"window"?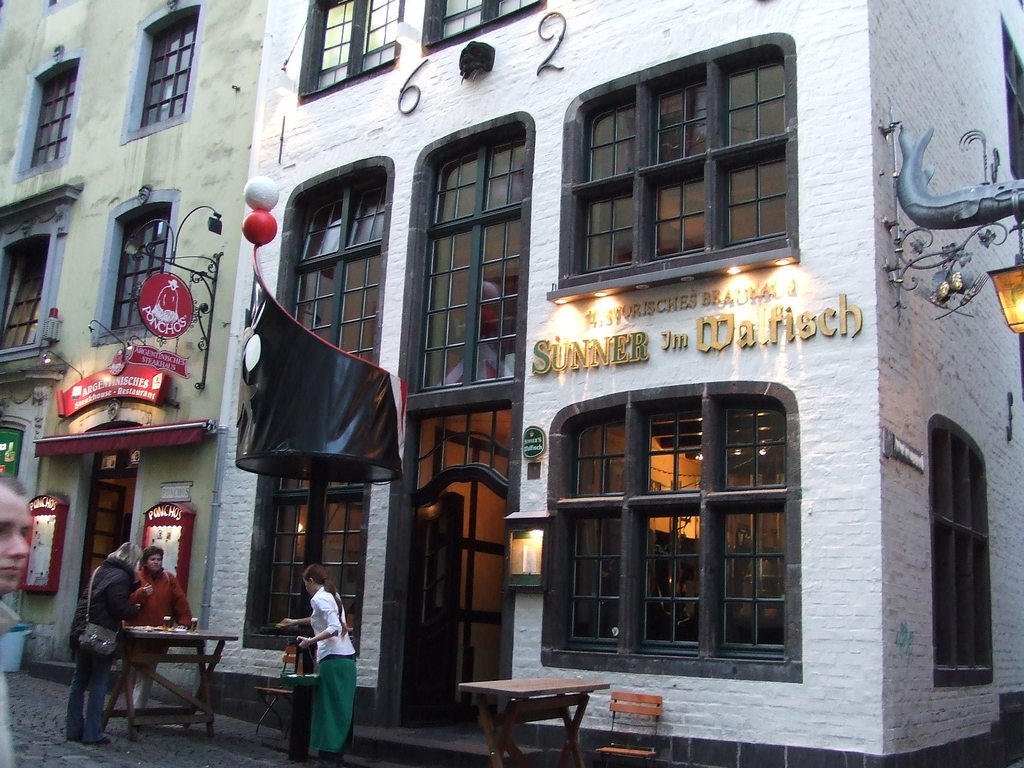
region(0, 189, 75, 366)
